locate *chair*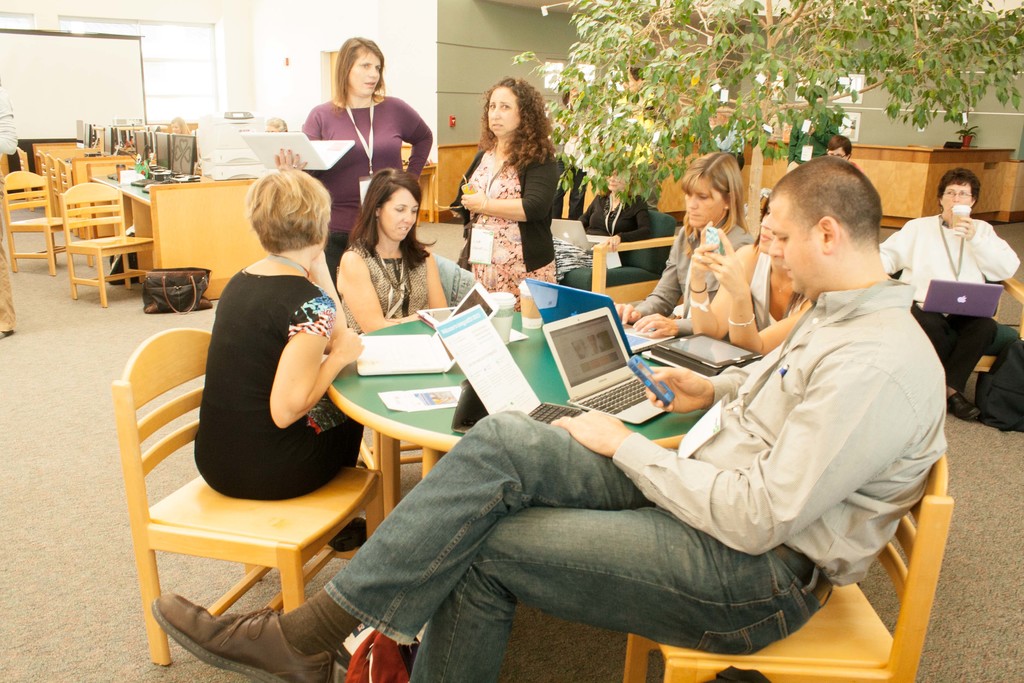
<region>59, 178, 155, 309</region>
